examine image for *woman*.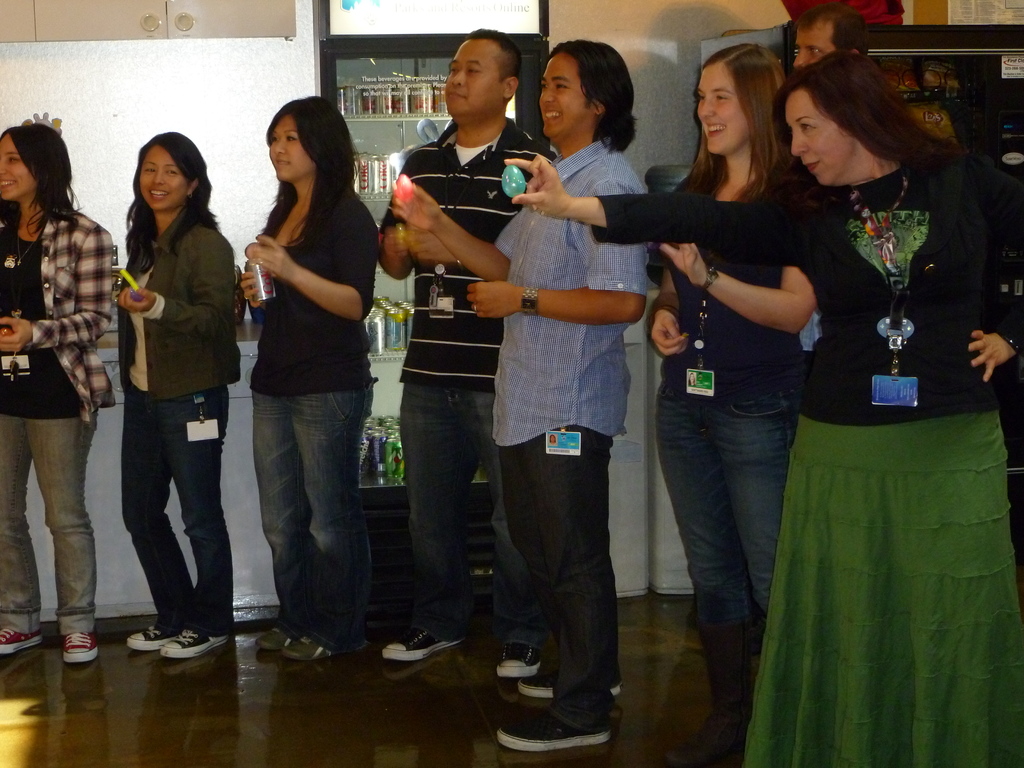
Examination result: 501, 42, 817, 756.
